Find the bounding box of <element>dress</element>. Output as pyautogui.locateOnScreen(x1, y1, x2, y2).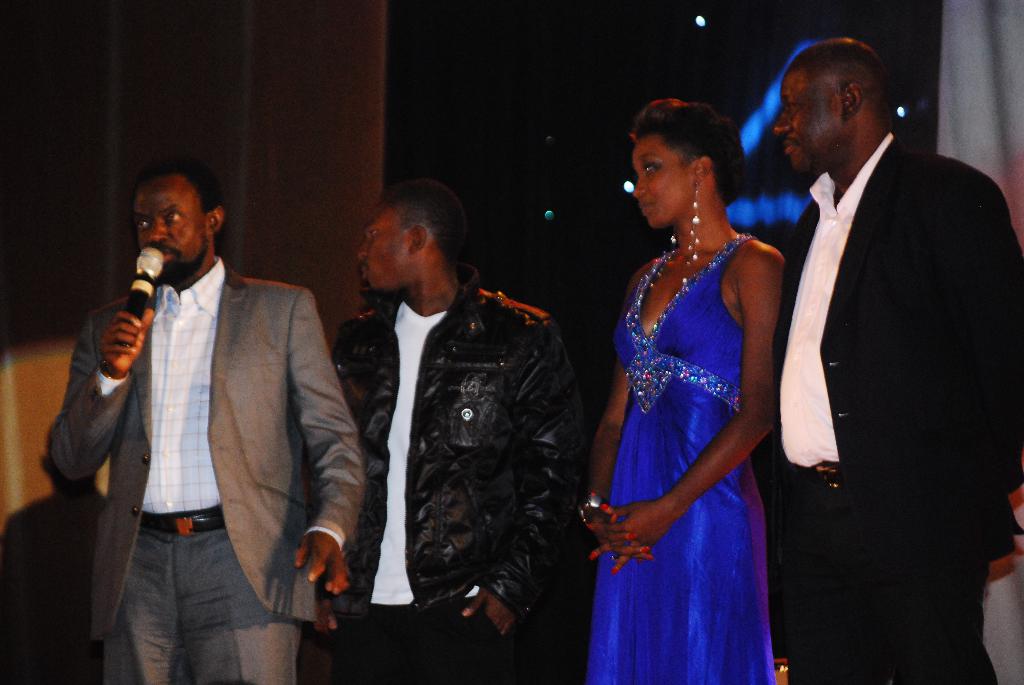
pyautogui.locateOnScreen(585, 233, 779, 684).
